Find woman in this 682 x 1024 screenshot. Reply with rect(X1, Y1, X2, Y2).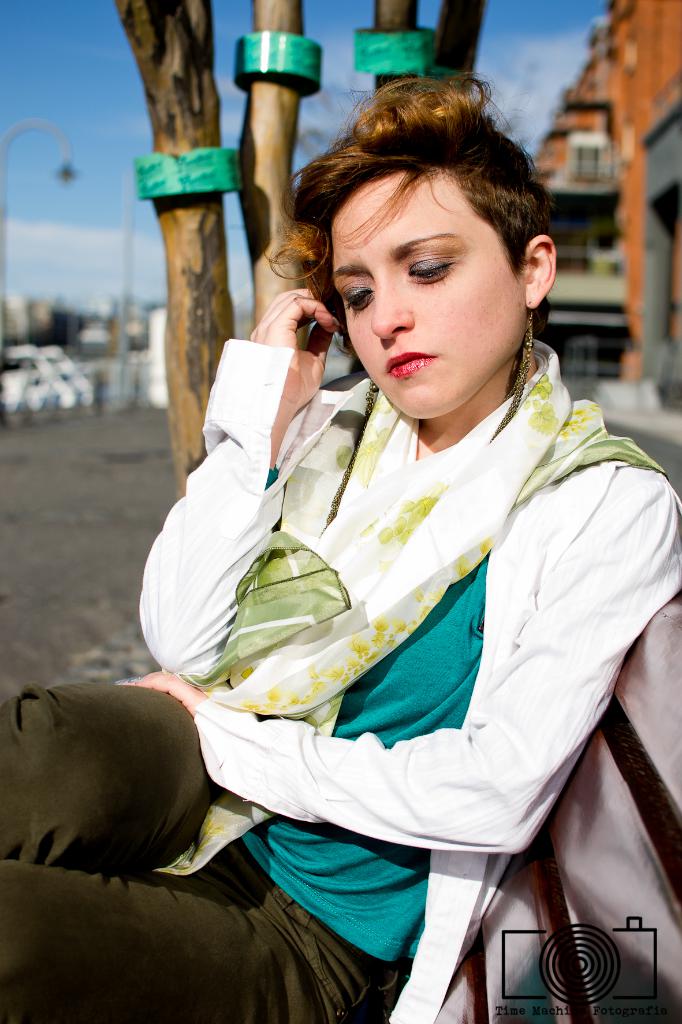
rect(100, 140, 681, 989).
